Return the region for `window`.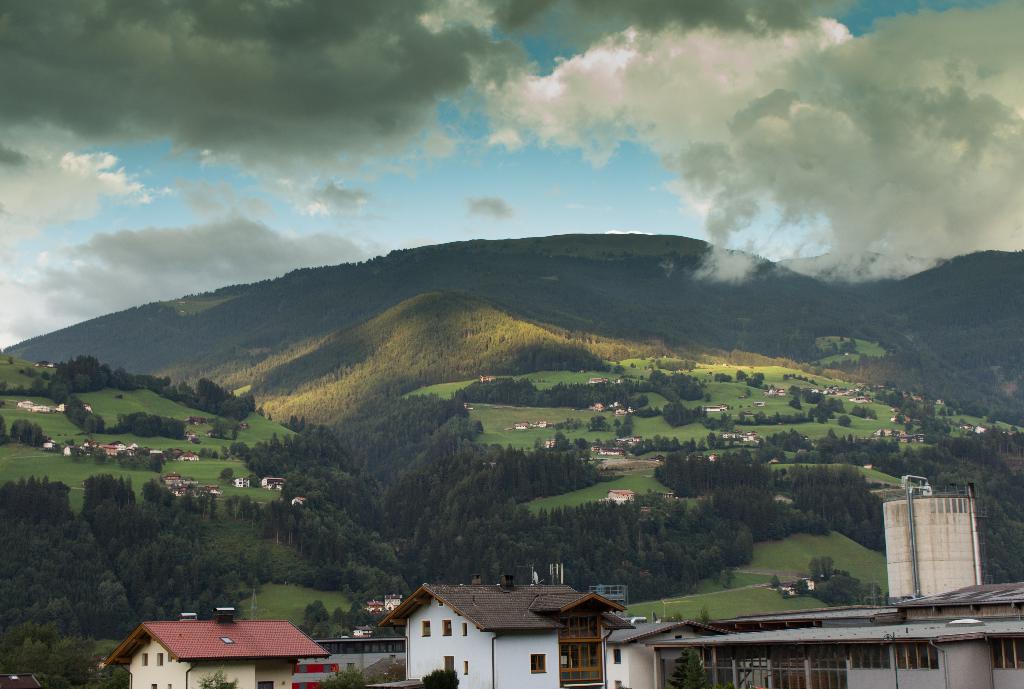
849, 645, 896, 672.
